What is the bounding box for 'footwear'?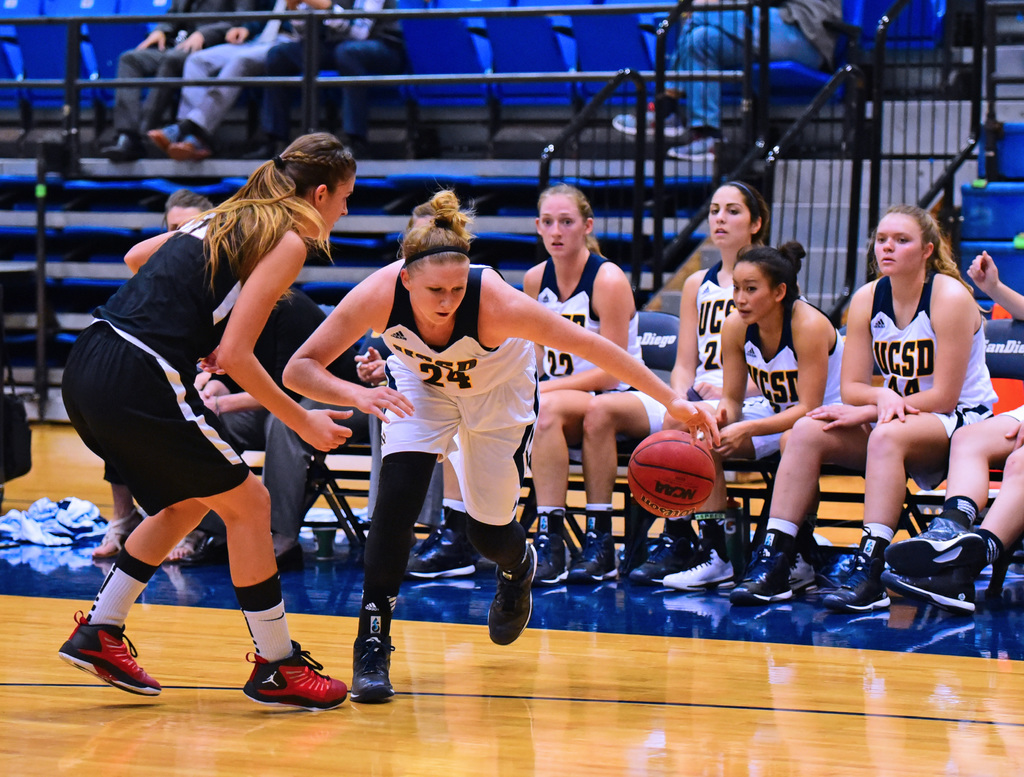
488,538,545,645.
